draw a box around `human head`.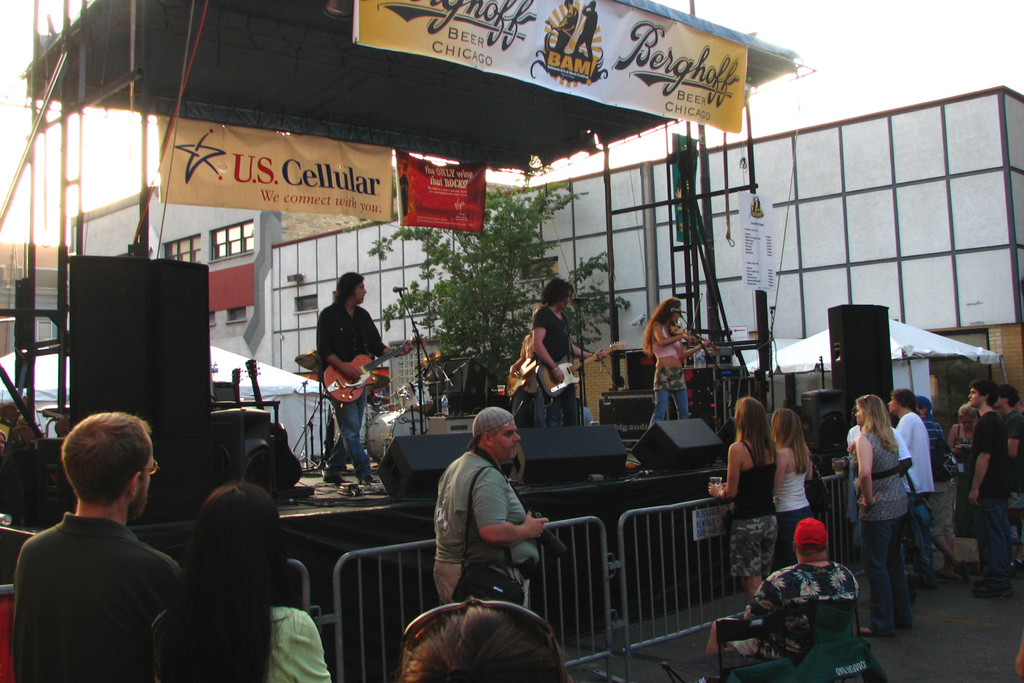
bbox(394, 595, 570, 682).
